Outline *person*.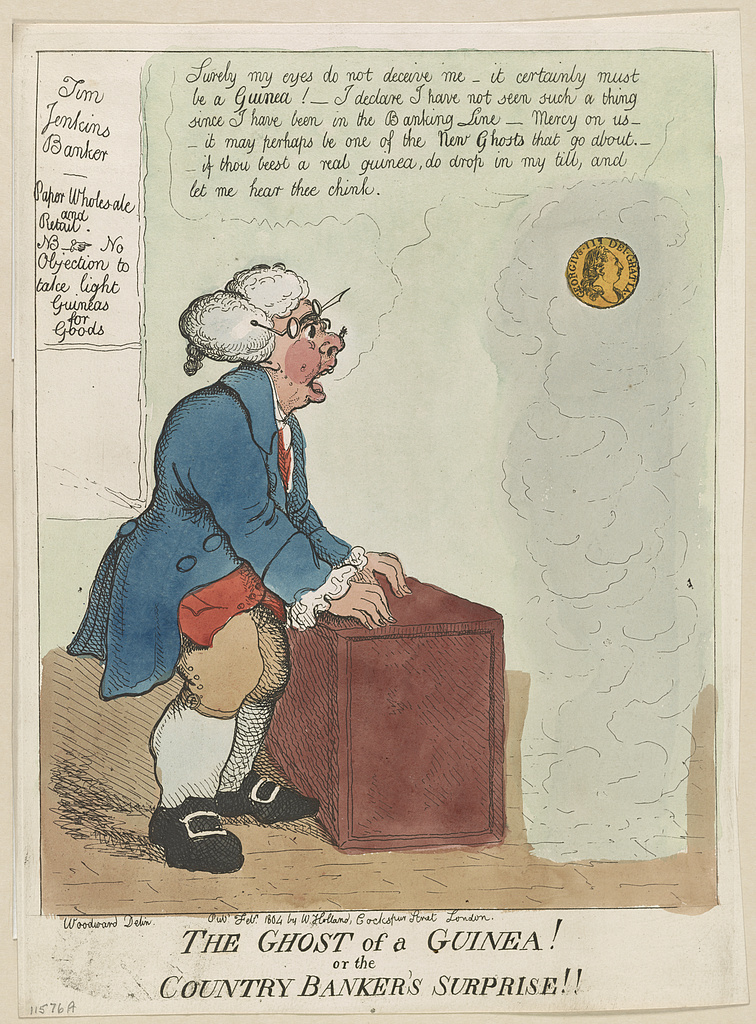
Outline: l=85, t=259, r=415, b=880.
